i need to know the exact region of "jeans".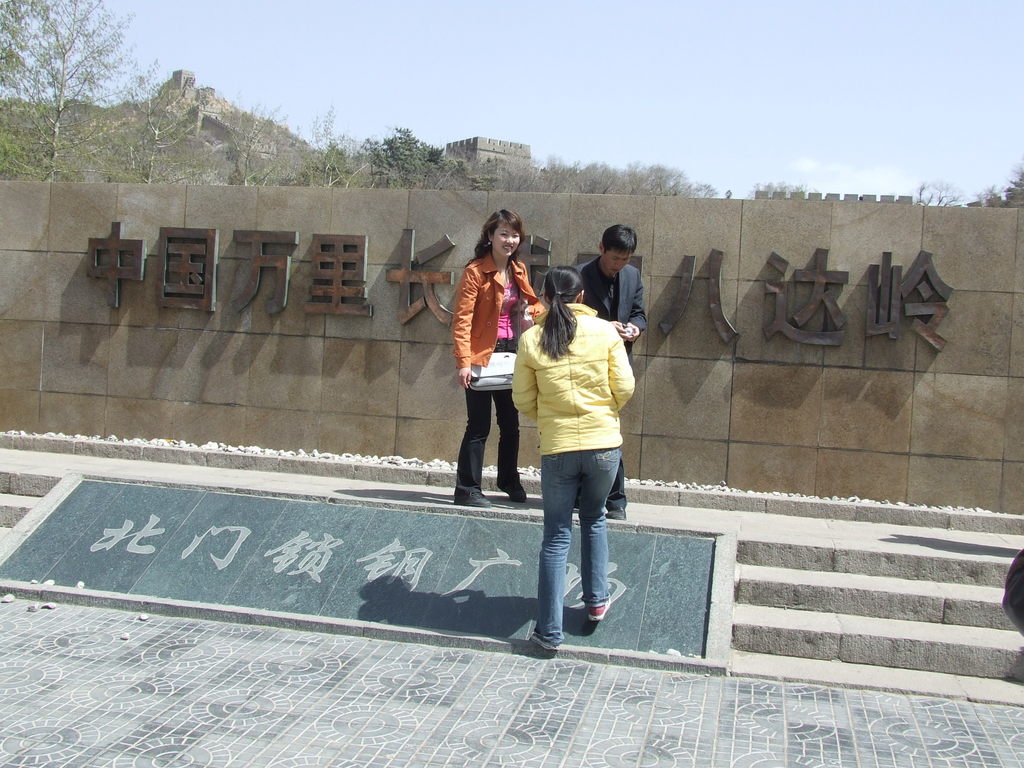
Region: Rect(527, 446, 627, 650).
